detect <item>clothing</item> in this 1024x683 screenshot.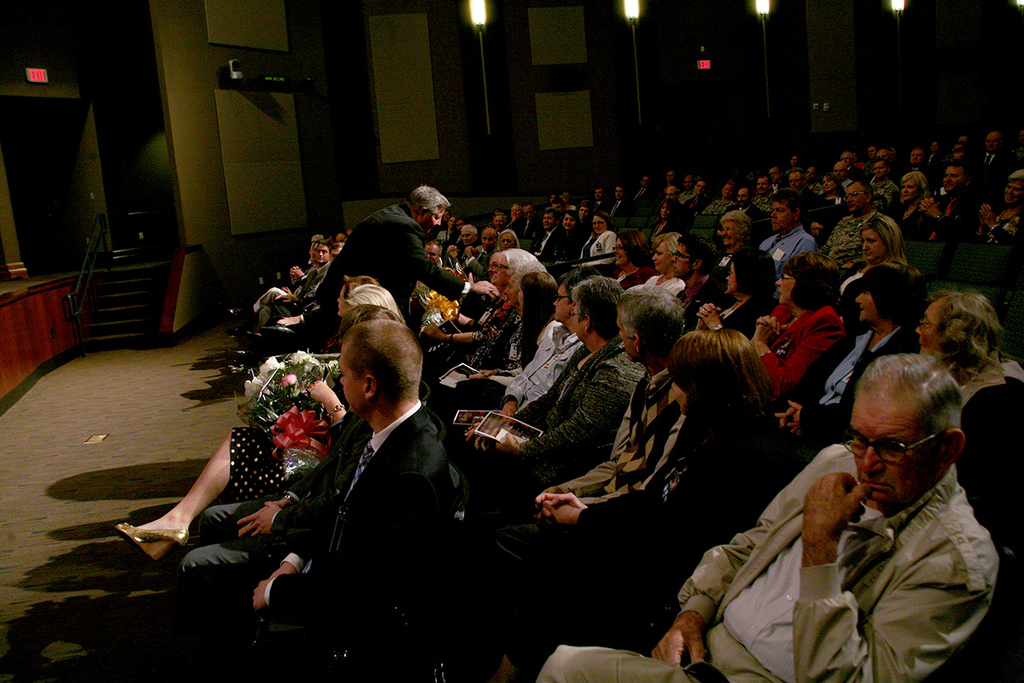
Detection: (534, 441, 1000, 682).
